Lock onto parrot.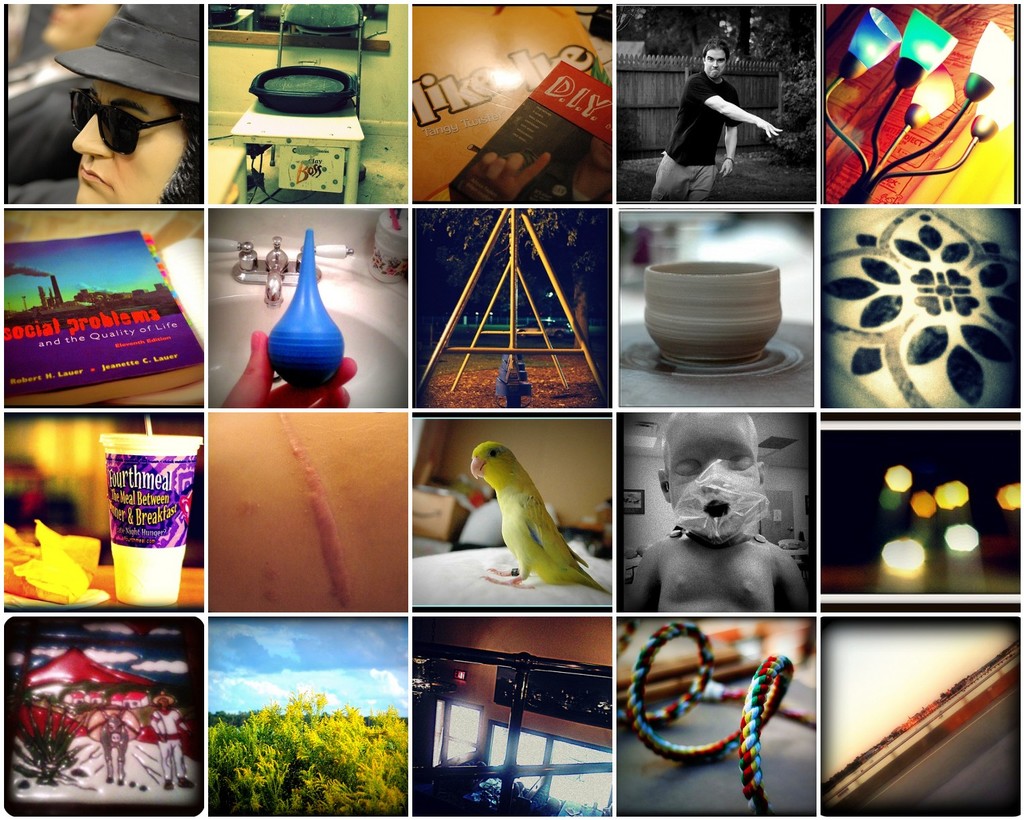
Locked: {"left": 467, "top": 438, "right": 616, "bottom": 592}.
